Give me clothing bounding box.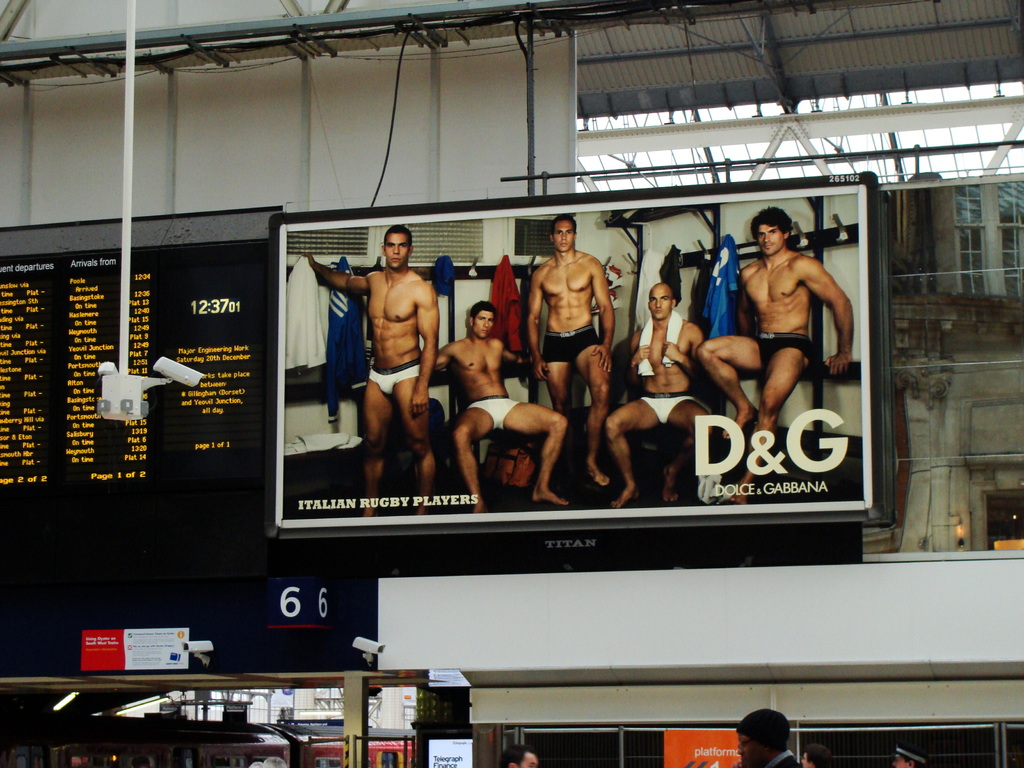
Rect(468, 392, 520, 430).
